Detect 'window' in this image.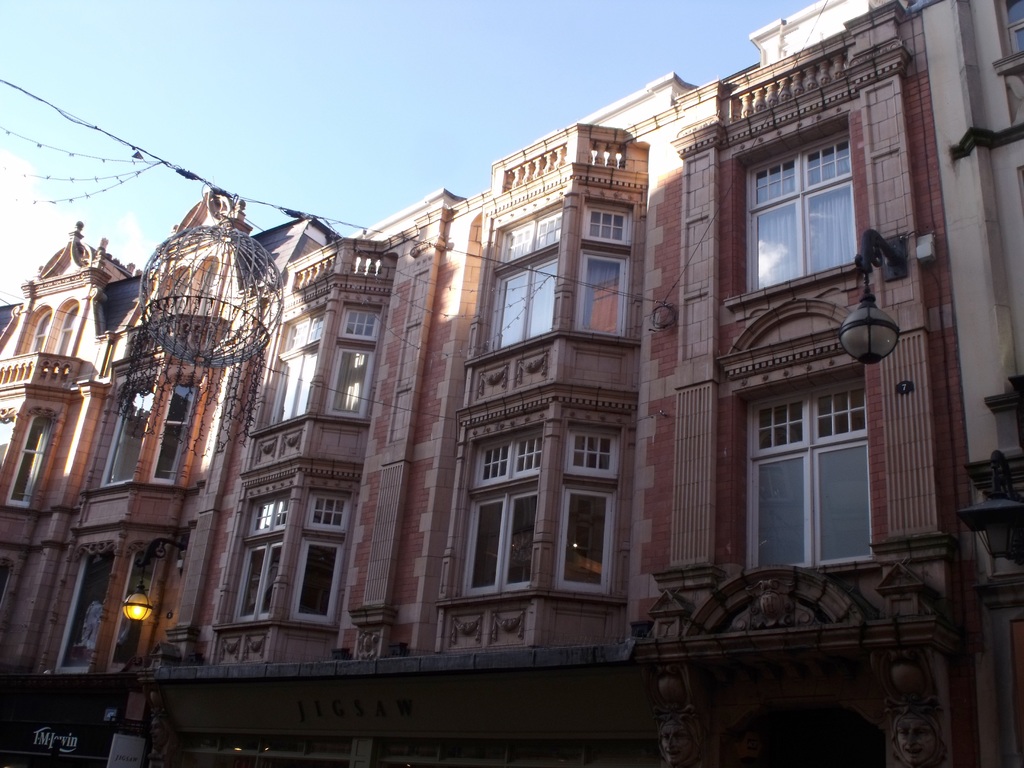
Detection: region(457, 479, 531, 598).
